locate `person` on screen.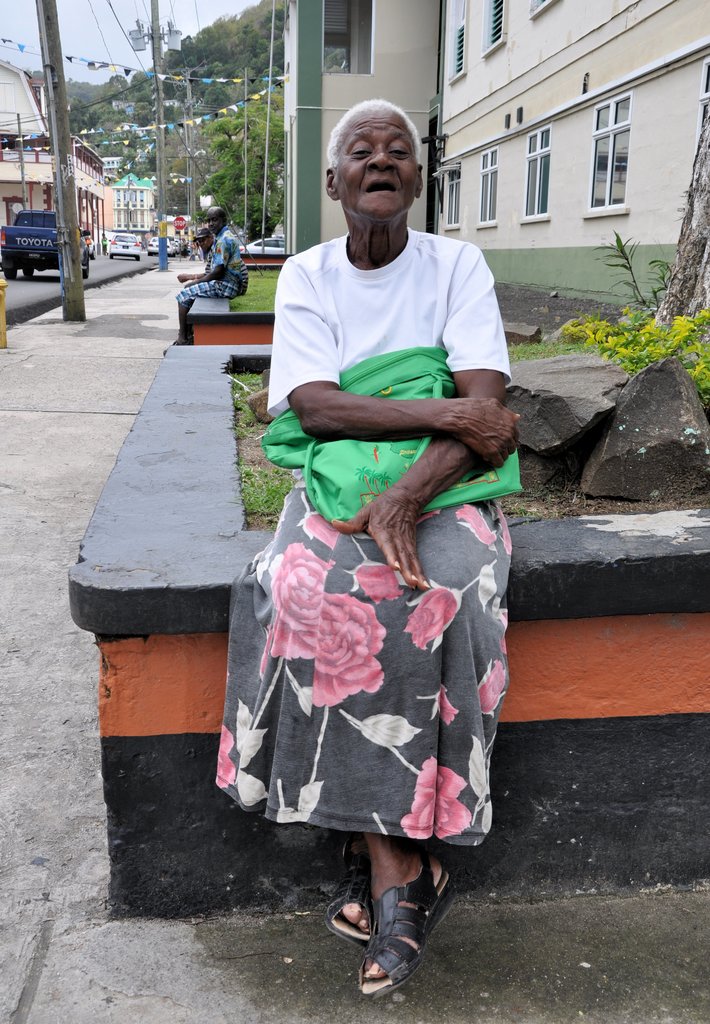
On screen at [186,204,248,318].
